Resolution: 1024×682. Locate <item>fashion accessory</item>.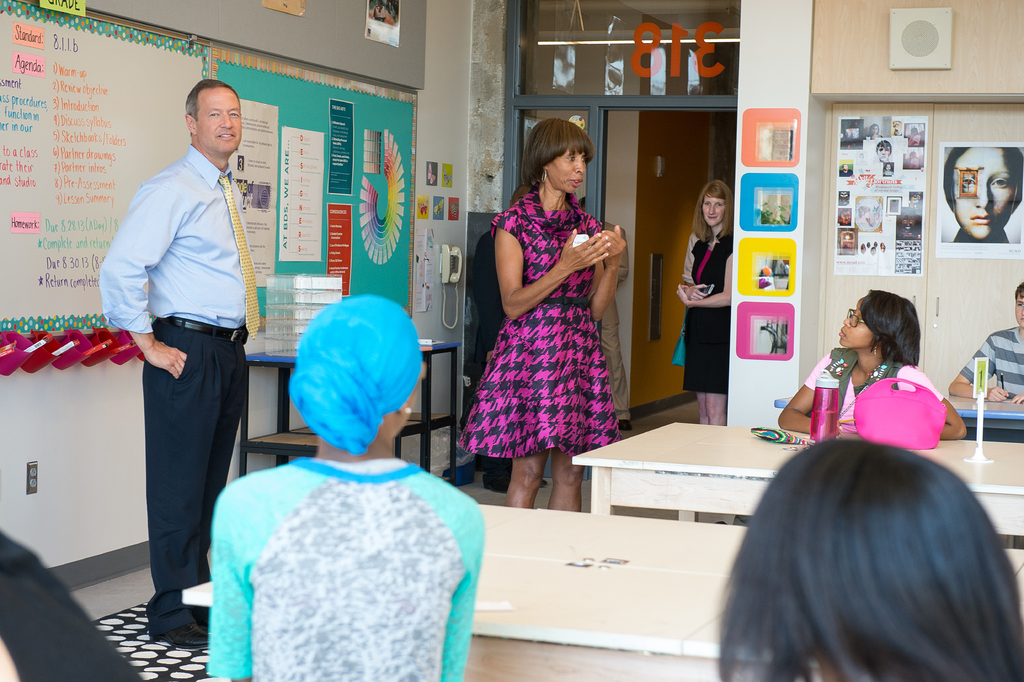
bbox(751, 426, 819, 447).
